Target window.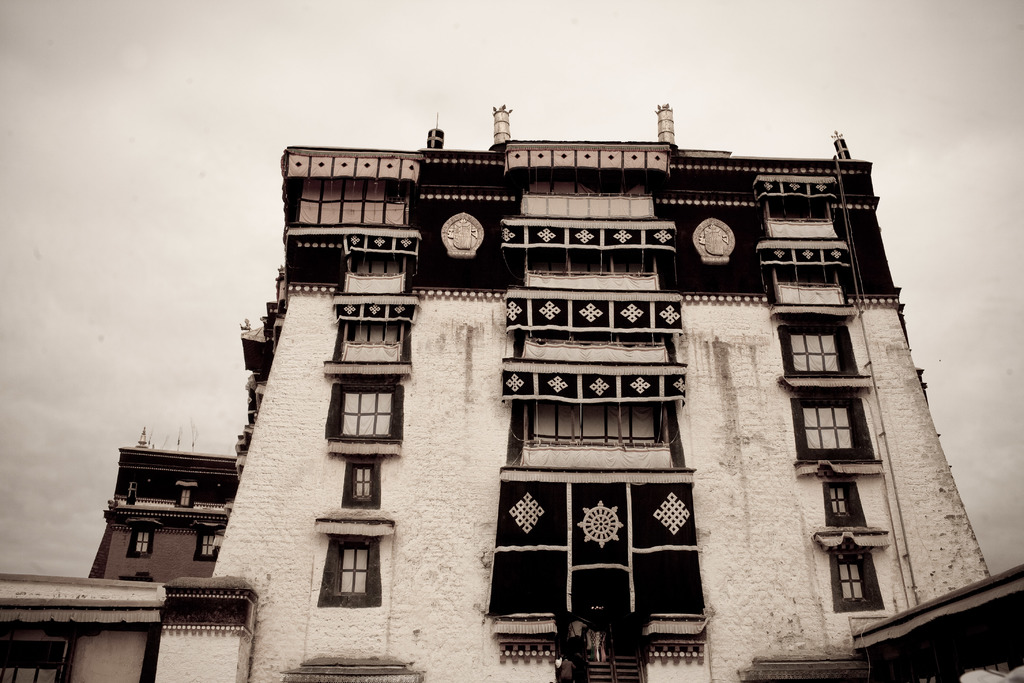
Target region: left=822, top=477, right=868, bottom=527.
